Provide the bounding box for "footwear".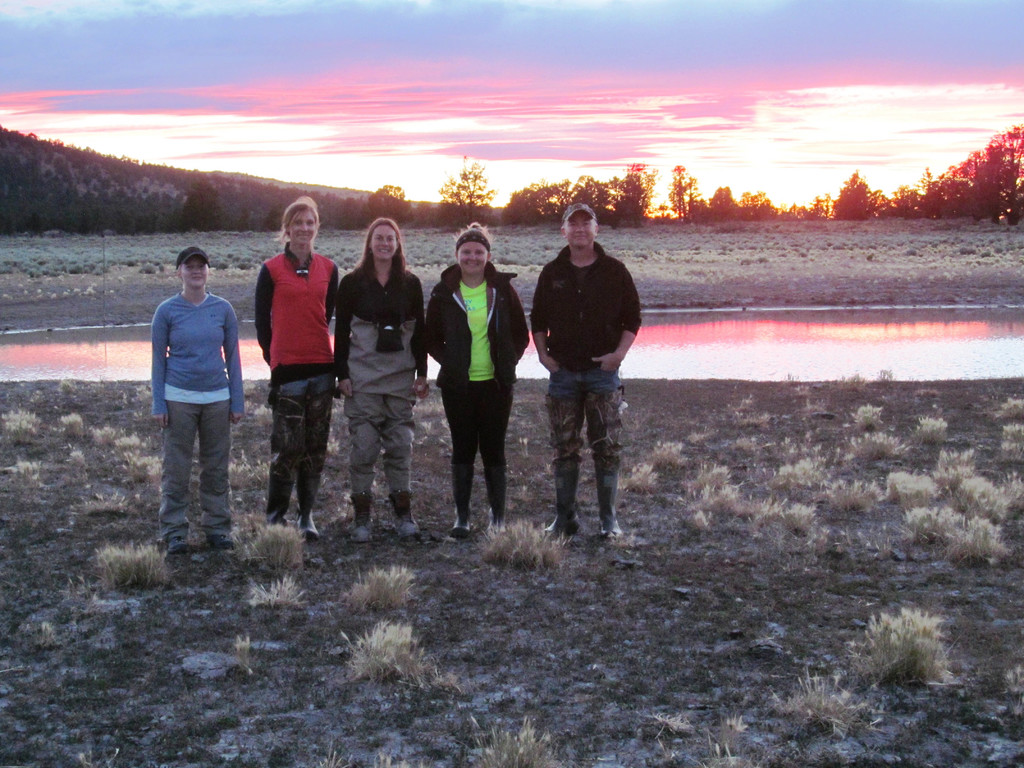
detection(266, 504, 288, 529).
